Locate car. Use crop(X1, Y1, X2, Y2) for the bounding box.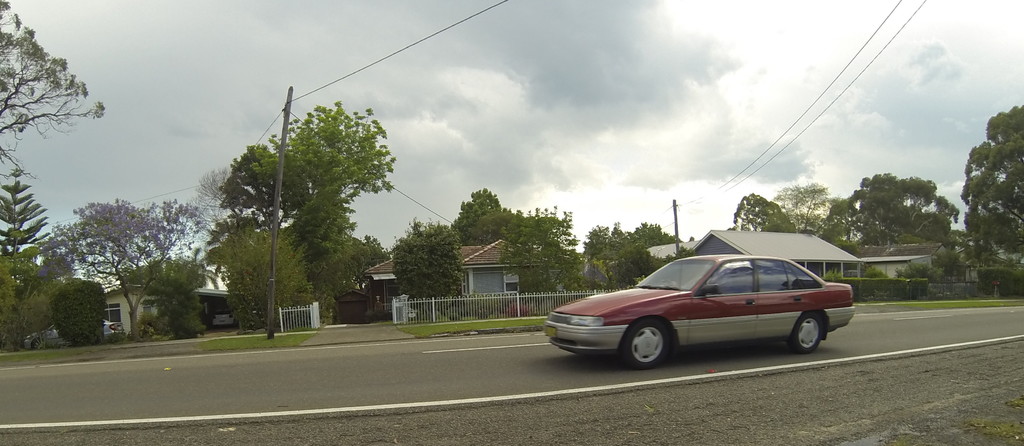
crop(541, 253, 861, 372).
